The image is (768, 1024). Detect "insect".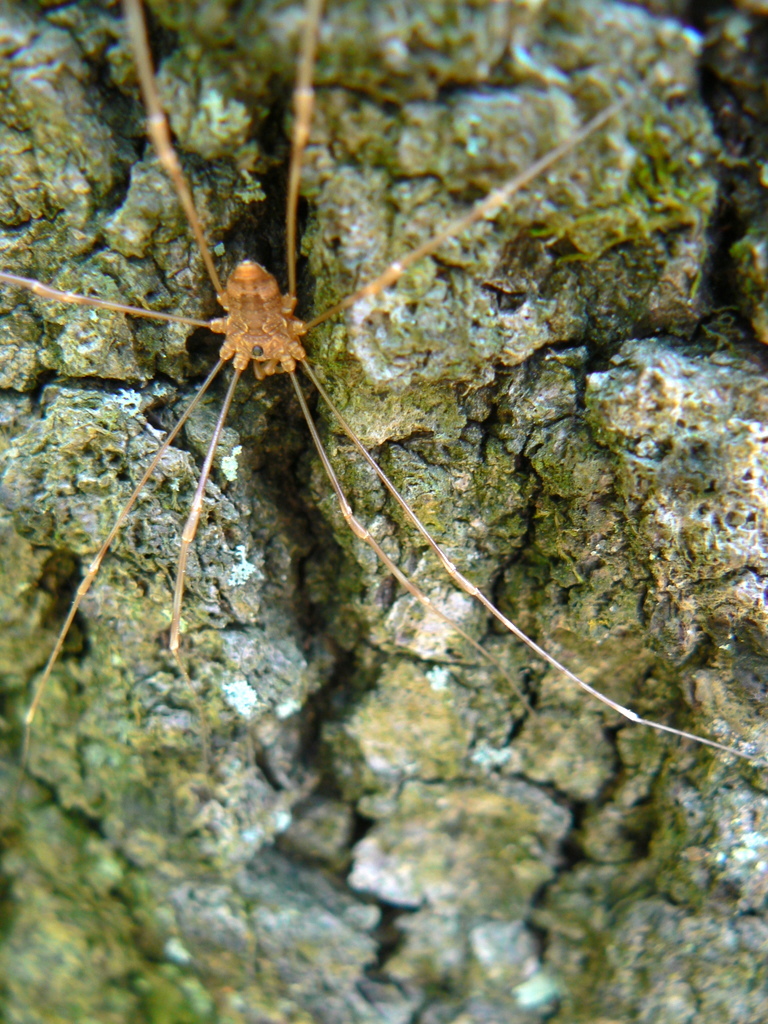
Detection: x1=0, y1=0, x2=751, y2=780.
